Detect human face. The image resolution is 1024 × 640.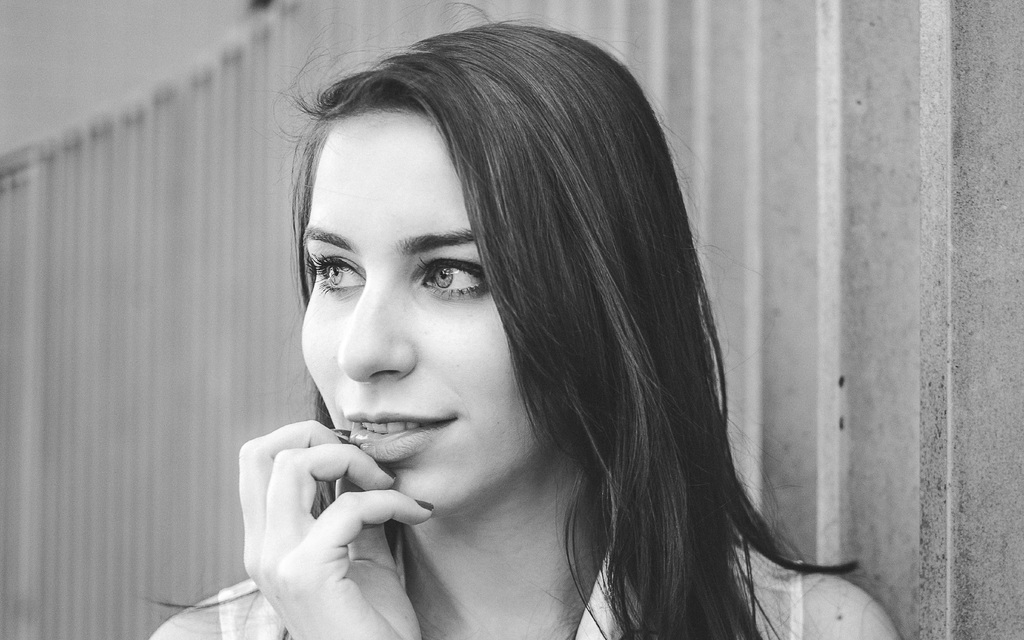
bbox(300, 109, 595, 508).
